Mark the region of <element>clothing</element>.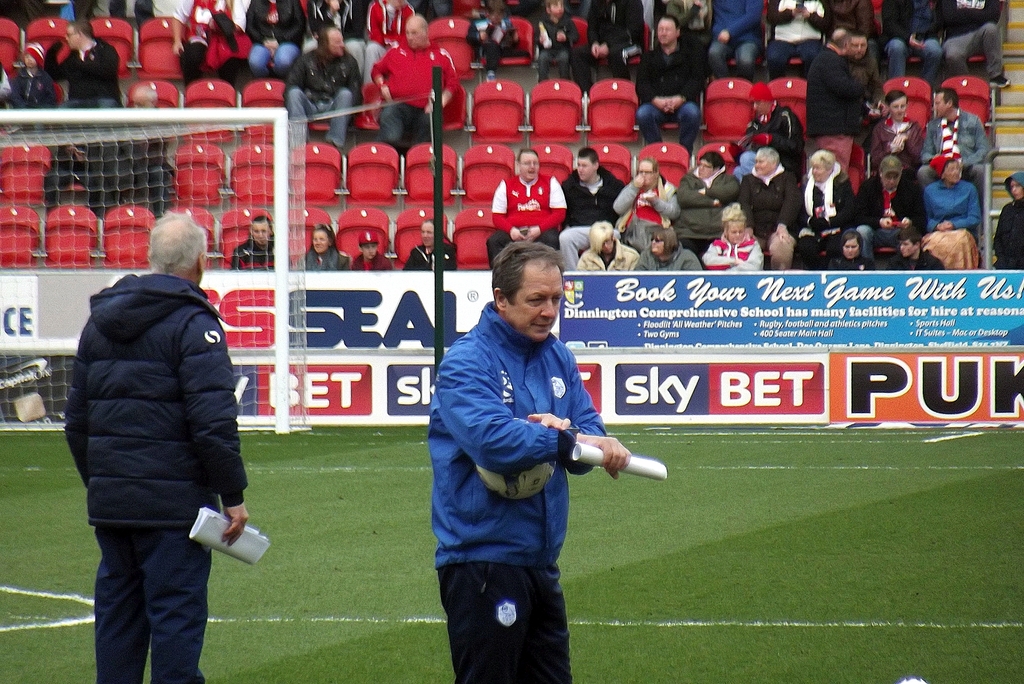
Region: pyautogui.locateOnScreen(422, 243, 625, 649).
